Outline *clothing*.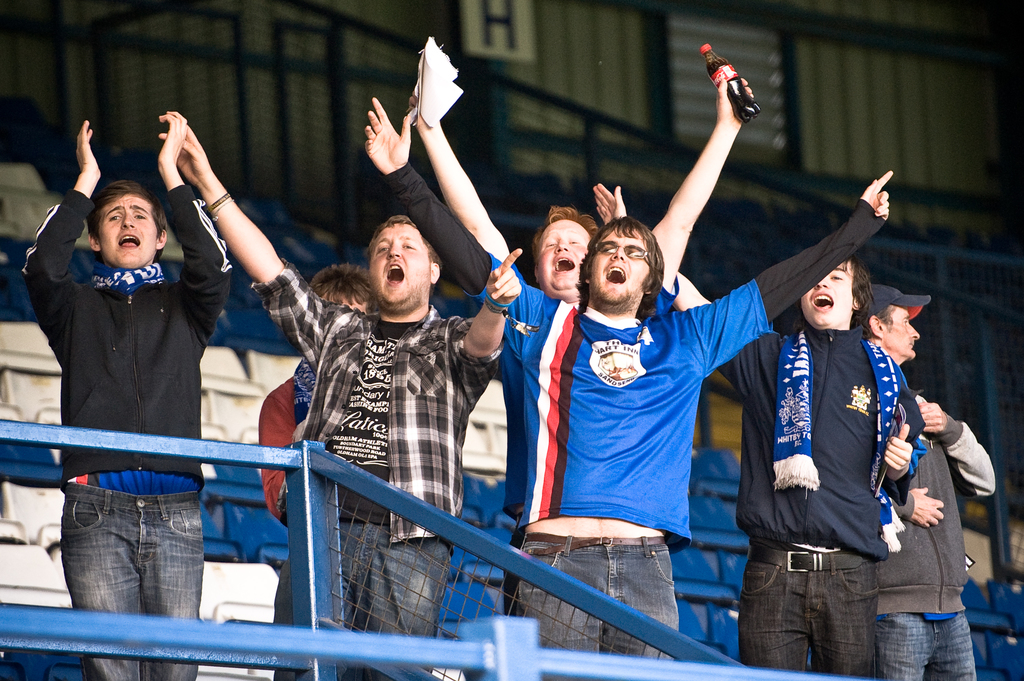
Outline: [374,159,895,673].
